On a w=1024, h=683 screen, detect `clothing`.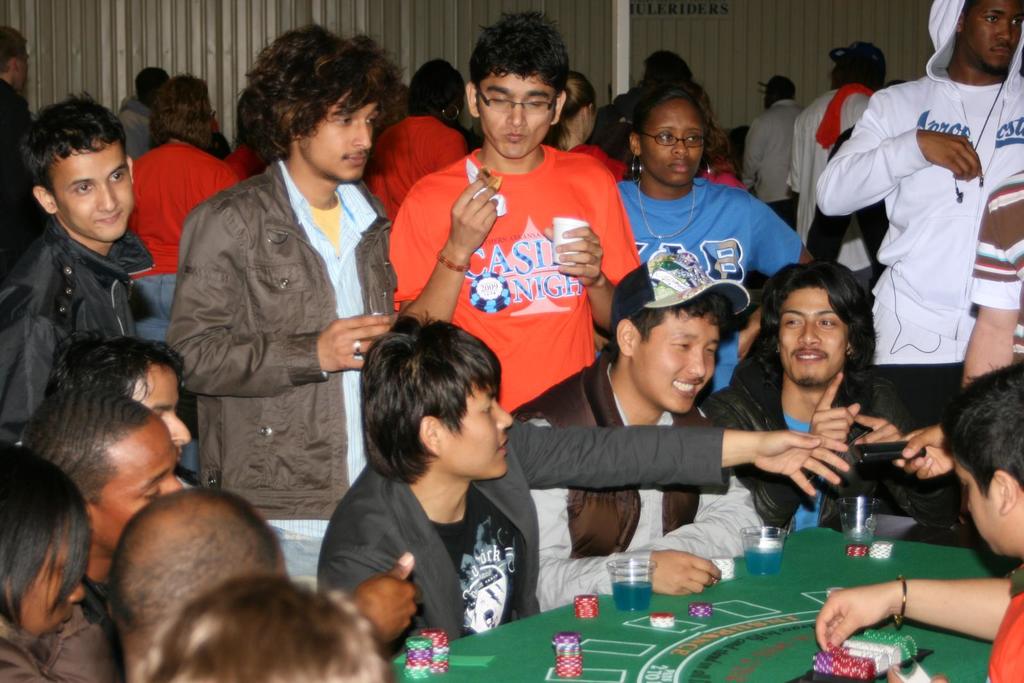
[787, 81, 876, 296].
